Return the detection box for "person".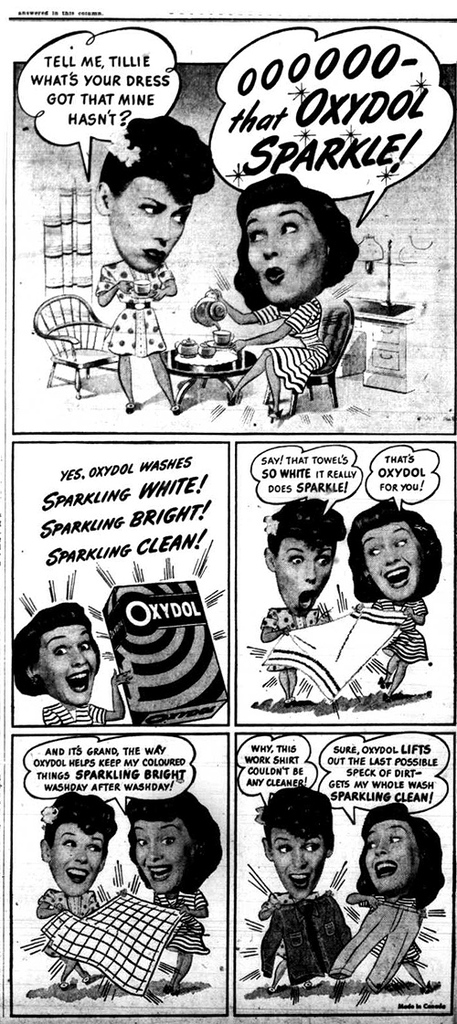
bbox(252, 796, 366, 1005).
